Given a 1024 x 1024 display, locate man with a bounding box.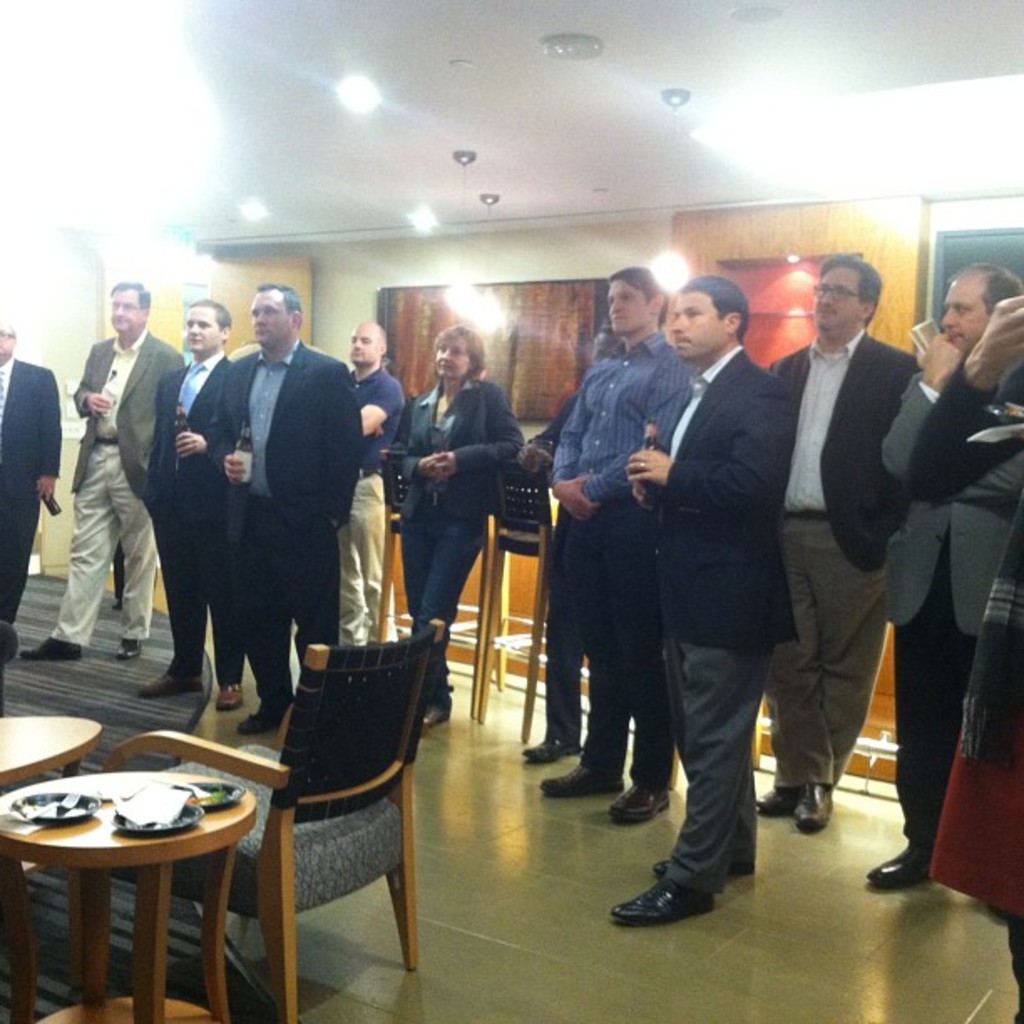
Located: 0/316/60/624.
